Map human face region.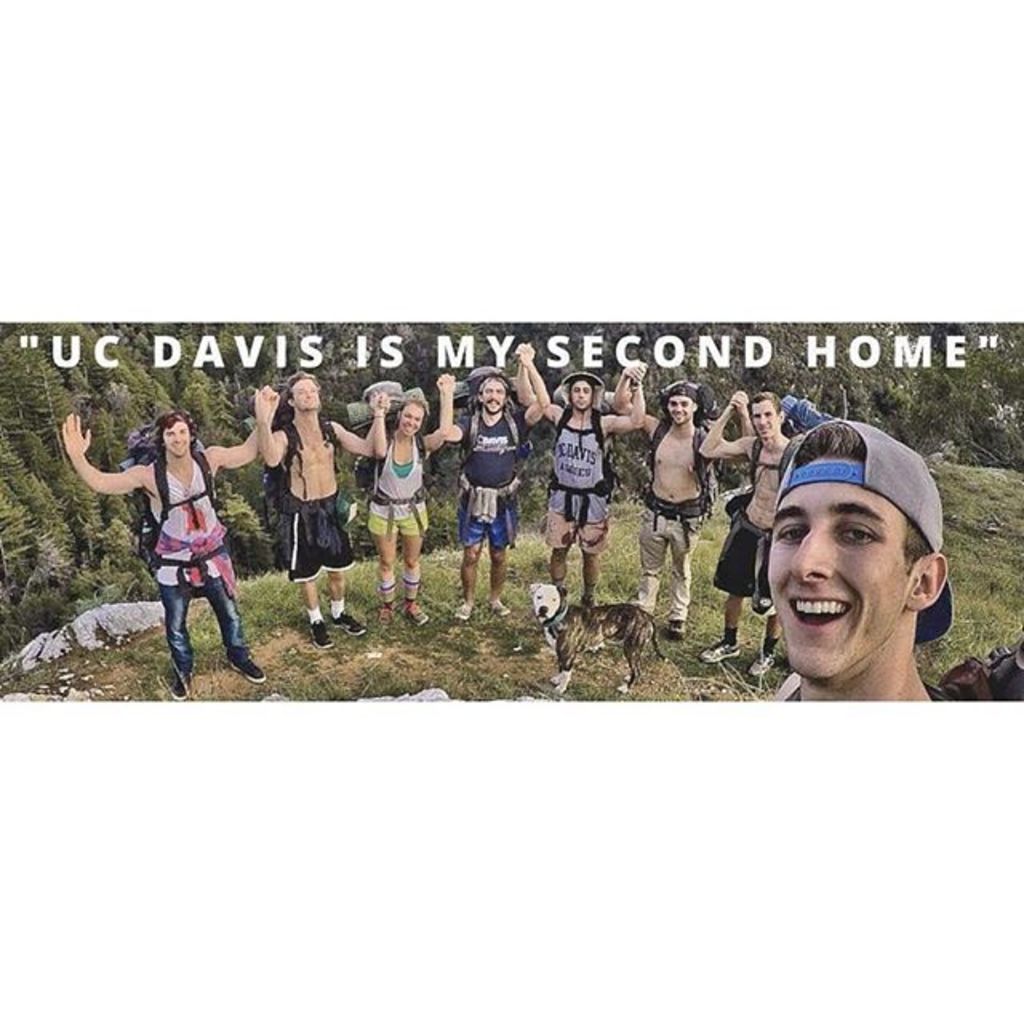
Mapped to crop(480, 378, 506, 414).
